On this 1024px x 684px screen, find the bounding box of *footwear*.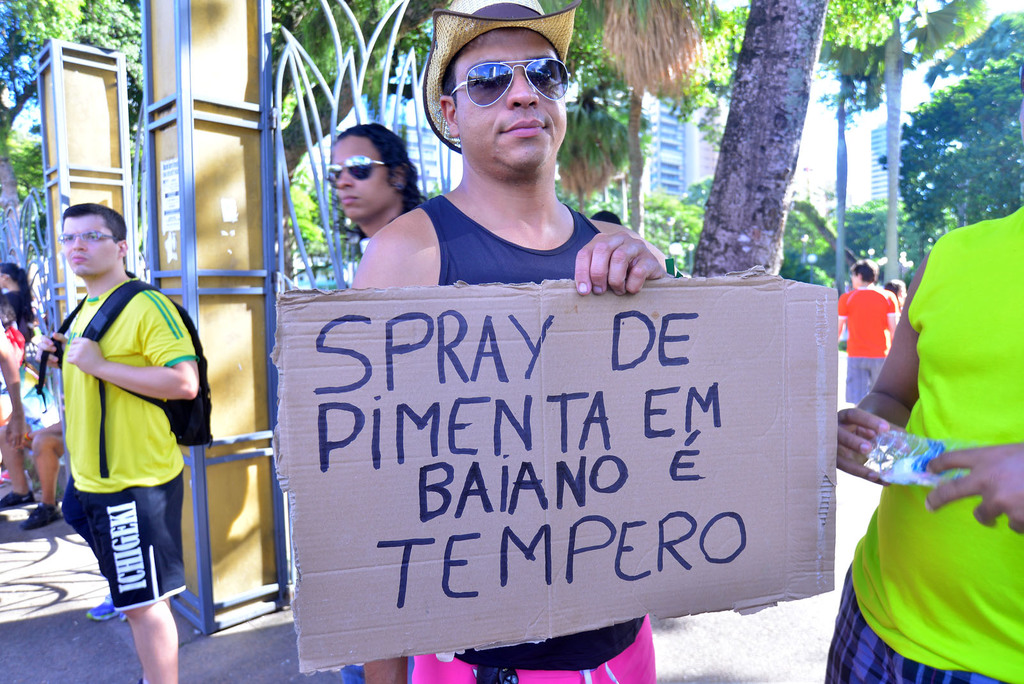
Bounding box: select_region(87, 585, 126, 612).
